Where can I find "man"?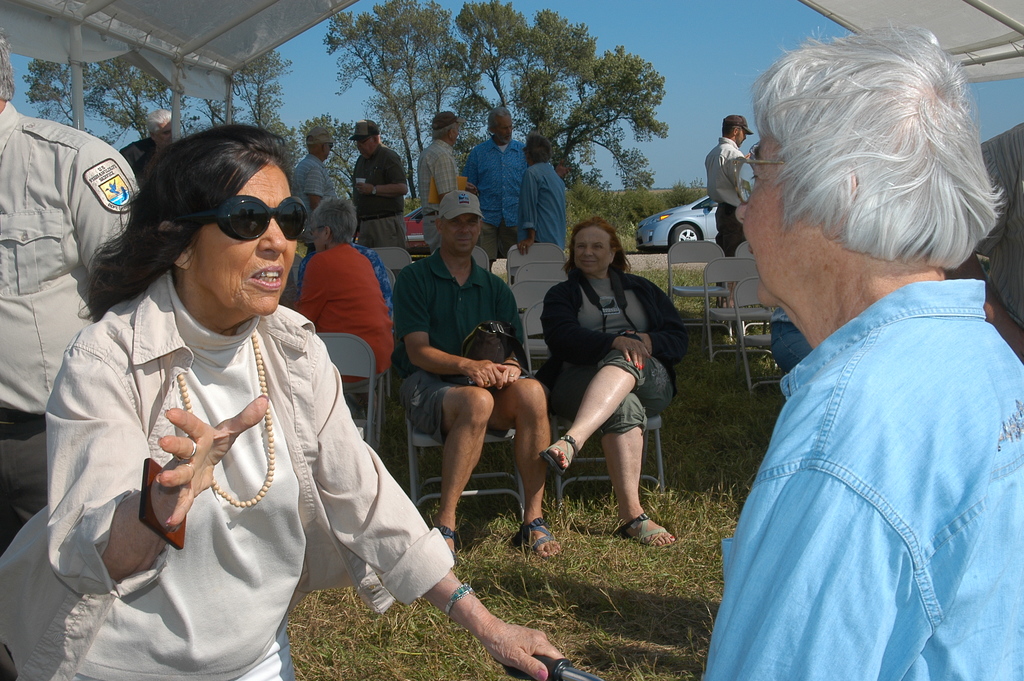
You can find it at region(706, 113, 755, 304).
